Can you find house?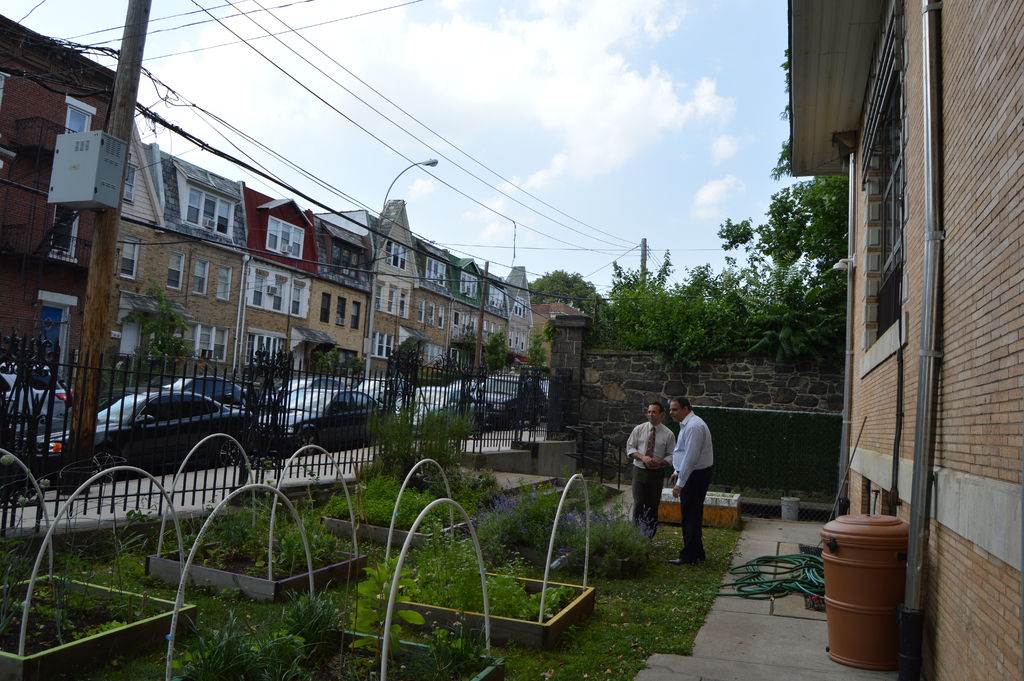
Yes, bounding box: [x1=790, y1=0, x2=1023, y2=678].
